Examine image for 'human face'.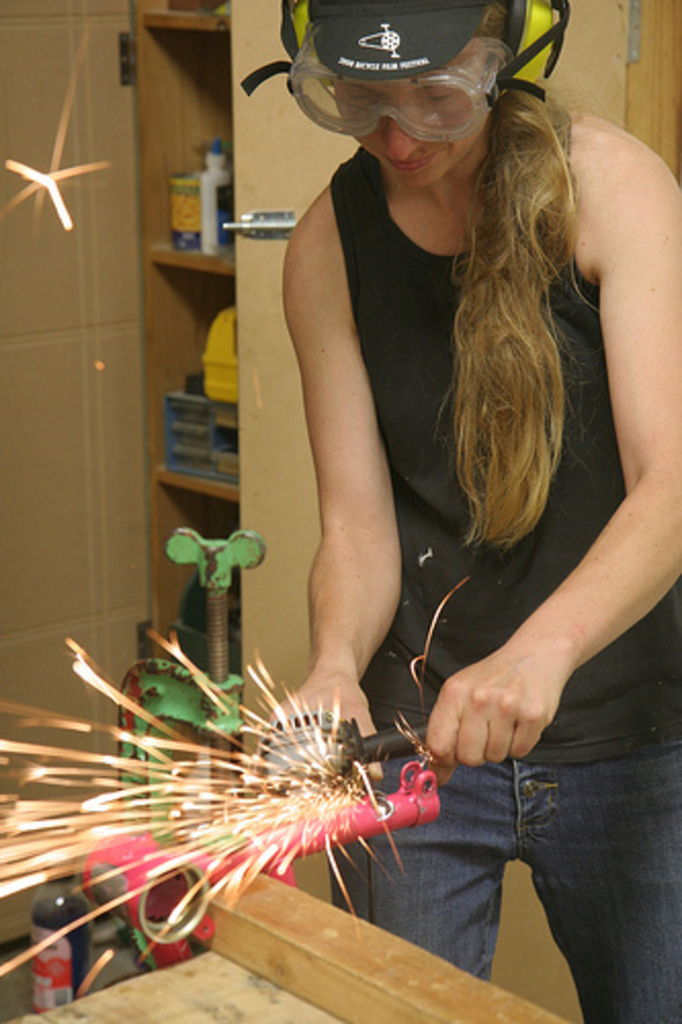
Examination result: <bbox>336, 39, 494, 190</bbox>.
